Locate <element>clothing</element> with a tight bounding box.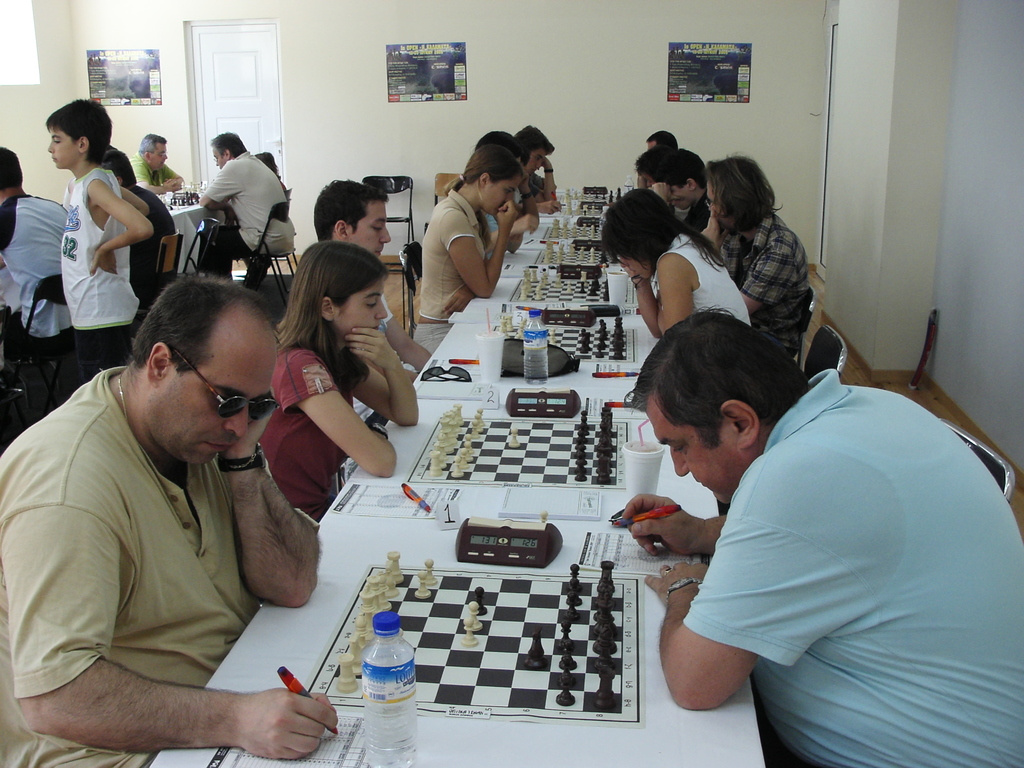
(x1=133, y1=155, x2=185, y2=198).
